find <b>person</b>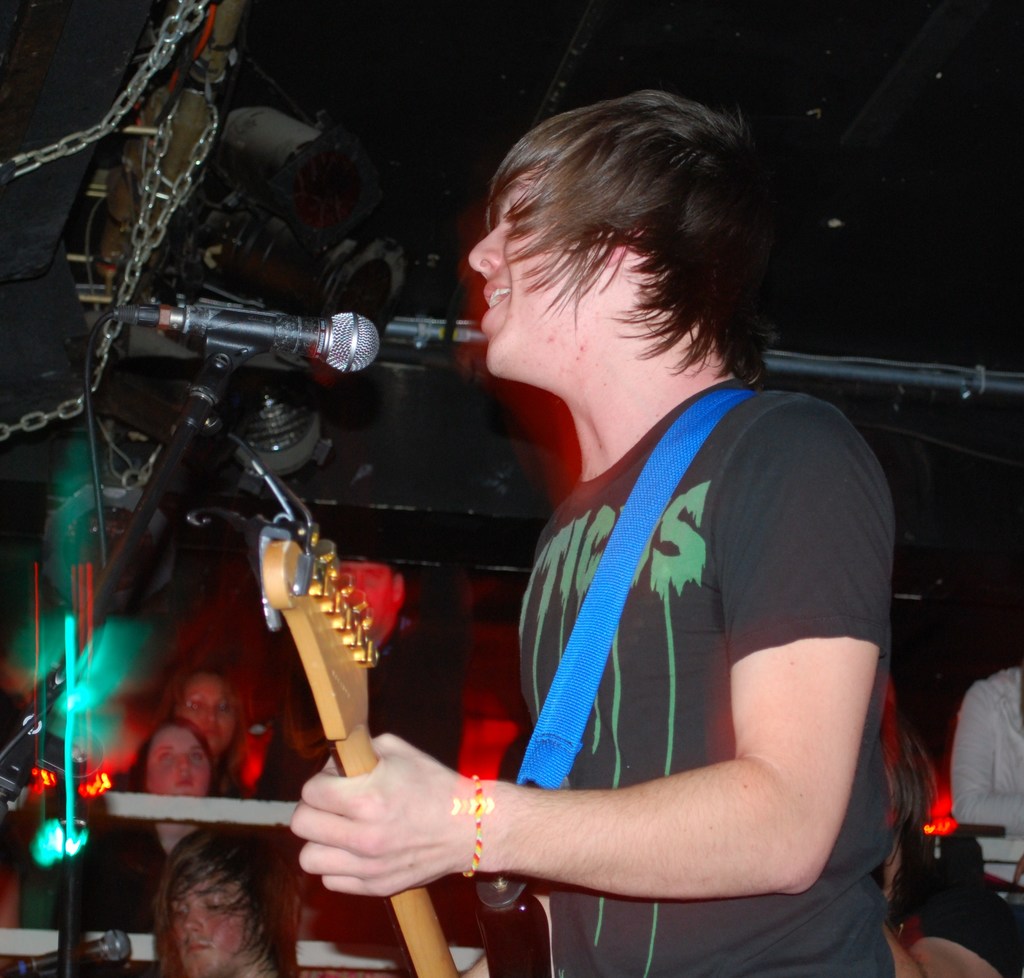
region(55, 716, 240, 937)
